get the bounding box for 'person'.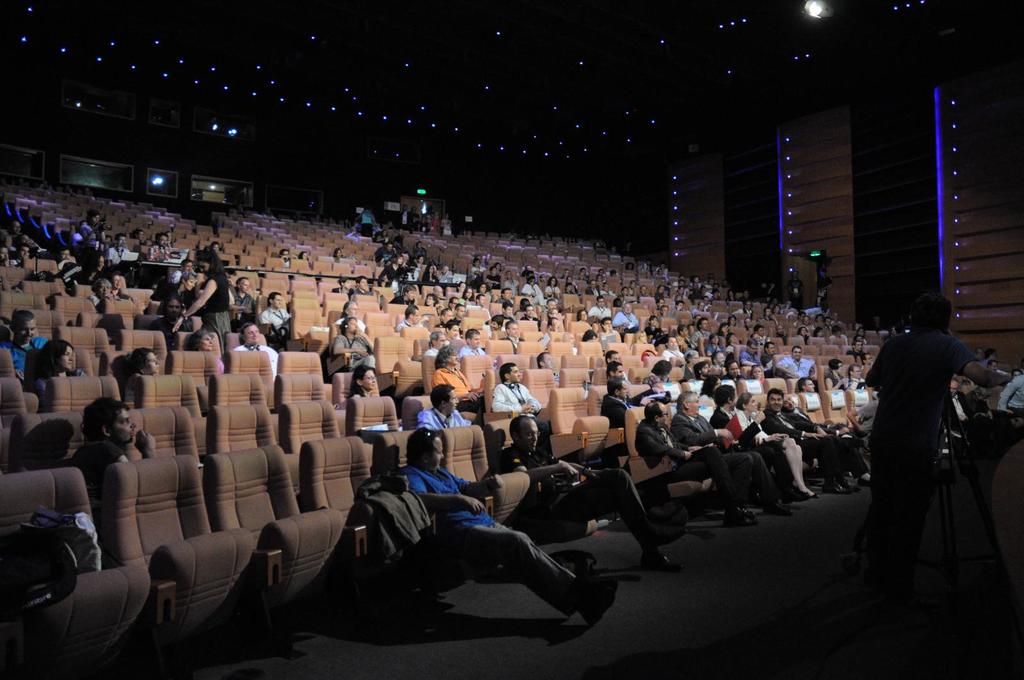
x1=586, y1=333, x2=598, y2=342.
